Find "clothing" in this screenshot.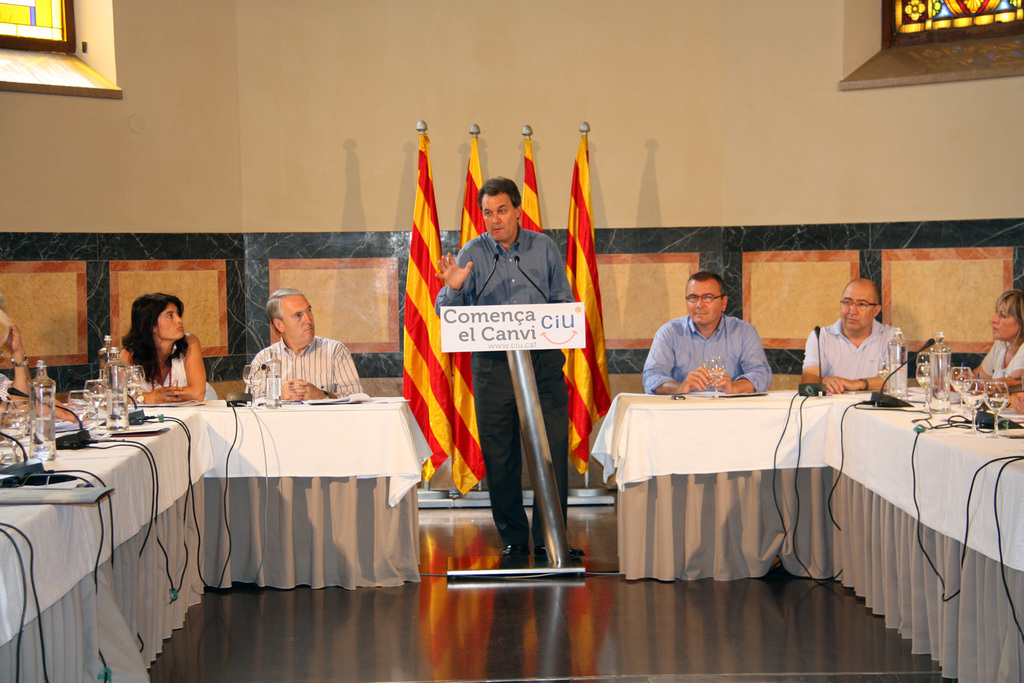
The bounding box for "clothing" is (left=443, top=162, right=594, bottom=567).
